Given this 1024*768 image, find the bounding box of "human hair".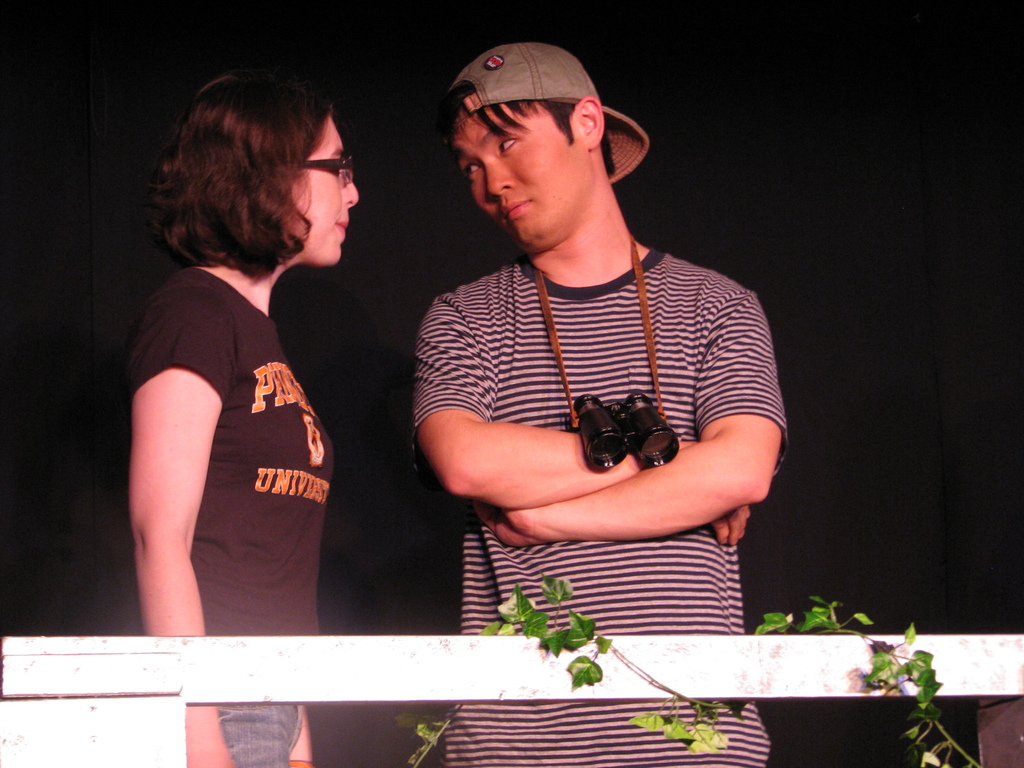
Rect(440, 78, 622, 177).
